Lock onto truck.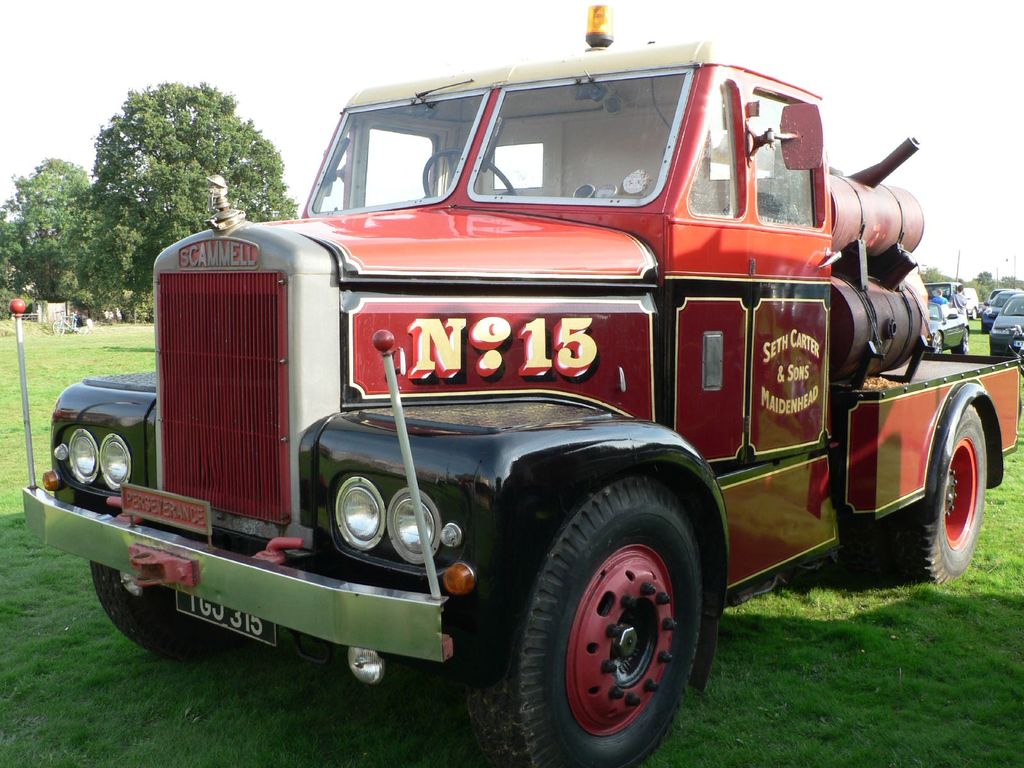
Locked: BBox(119, 64, 946, 747).
